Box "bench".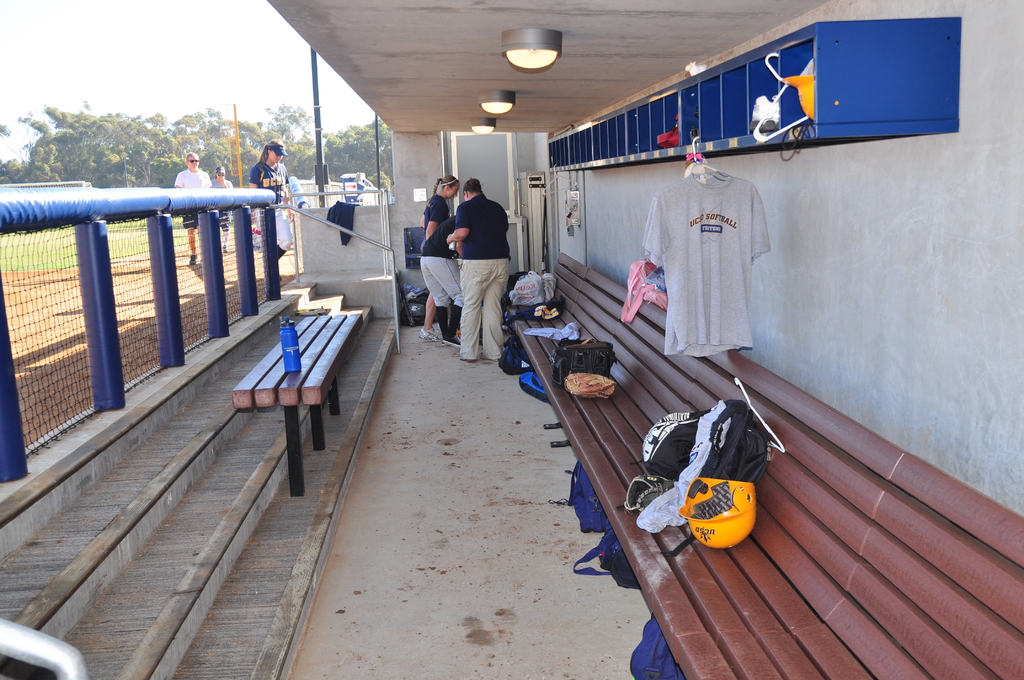
bbox(503, 250, 1023, 679).
